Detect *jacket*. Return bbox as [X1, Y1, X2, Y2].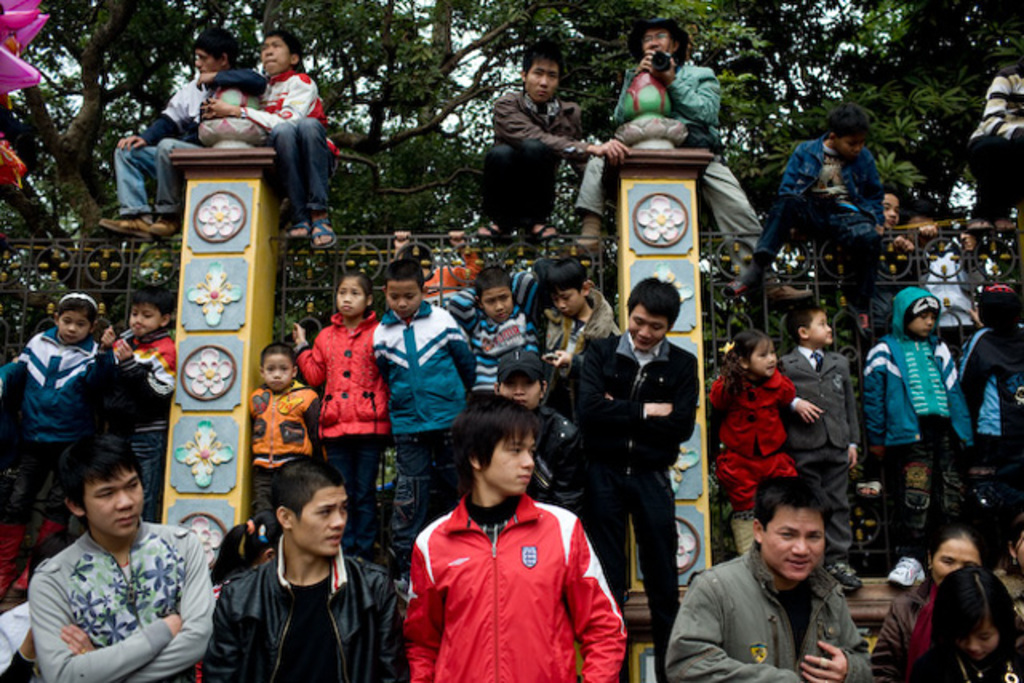
[210, 536, 402, 681].
